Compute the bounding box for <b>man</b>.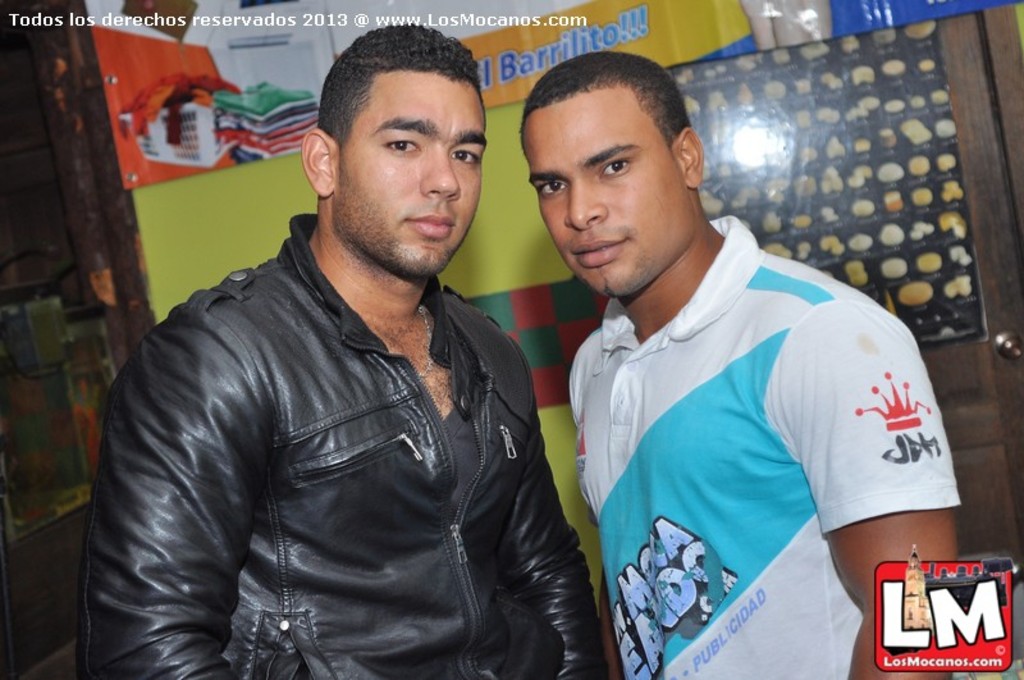
(78, 24, 609, 679).
